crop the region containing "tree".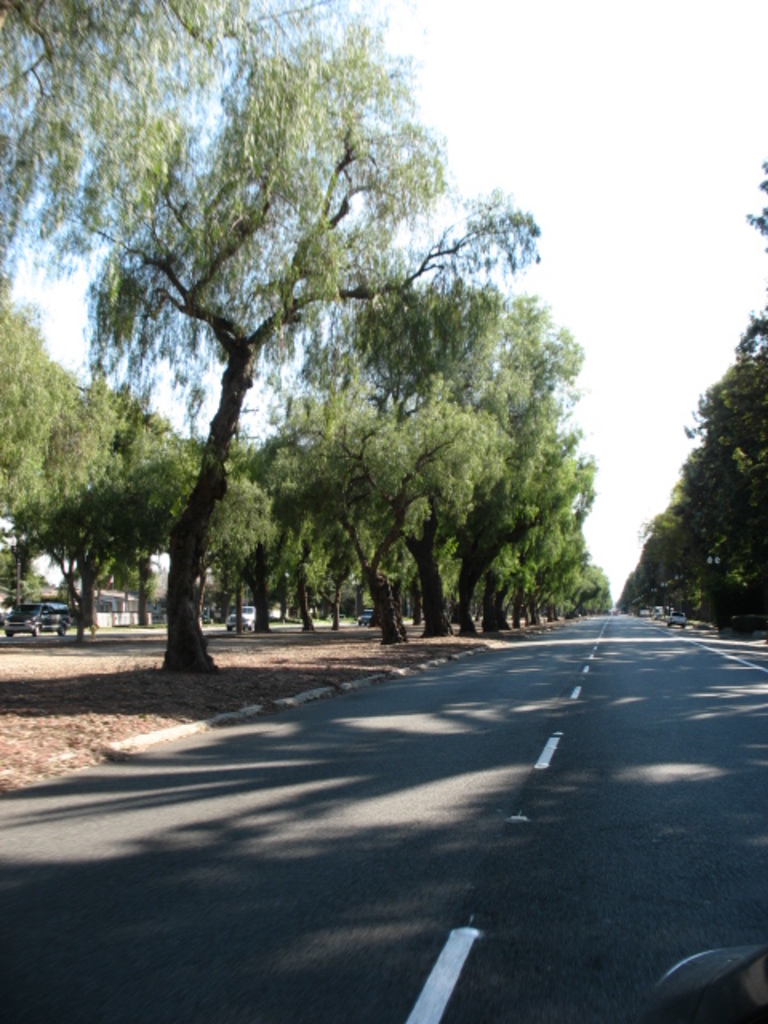
Crop region: bbox(434, 435, 608, 643).
